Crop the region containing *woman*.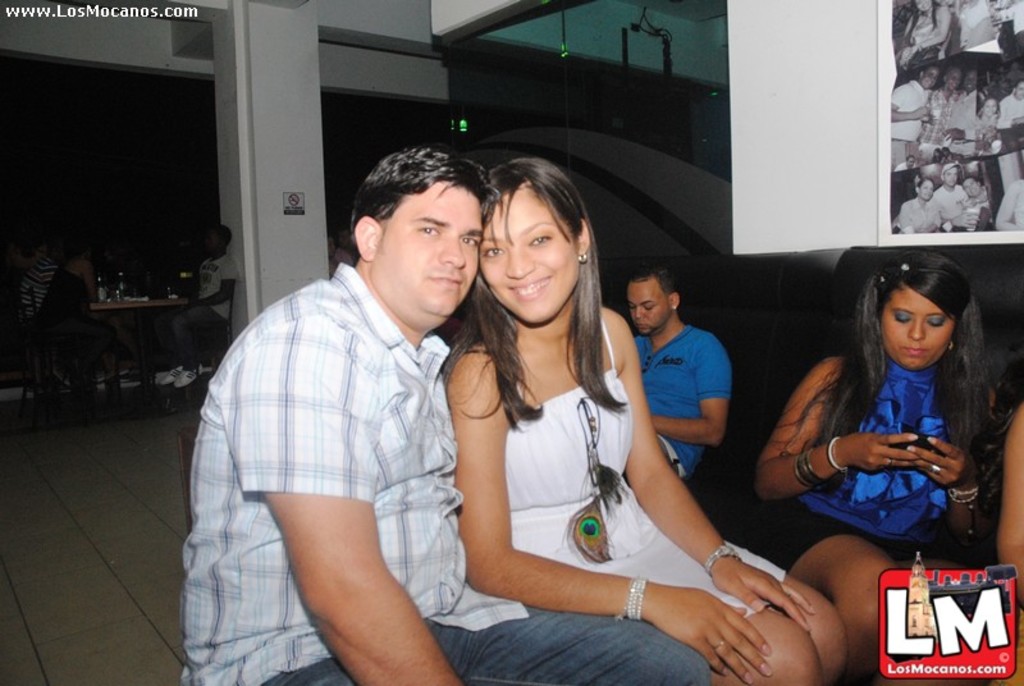
Crop region: <region>888, 180, 948, 230</region>.
